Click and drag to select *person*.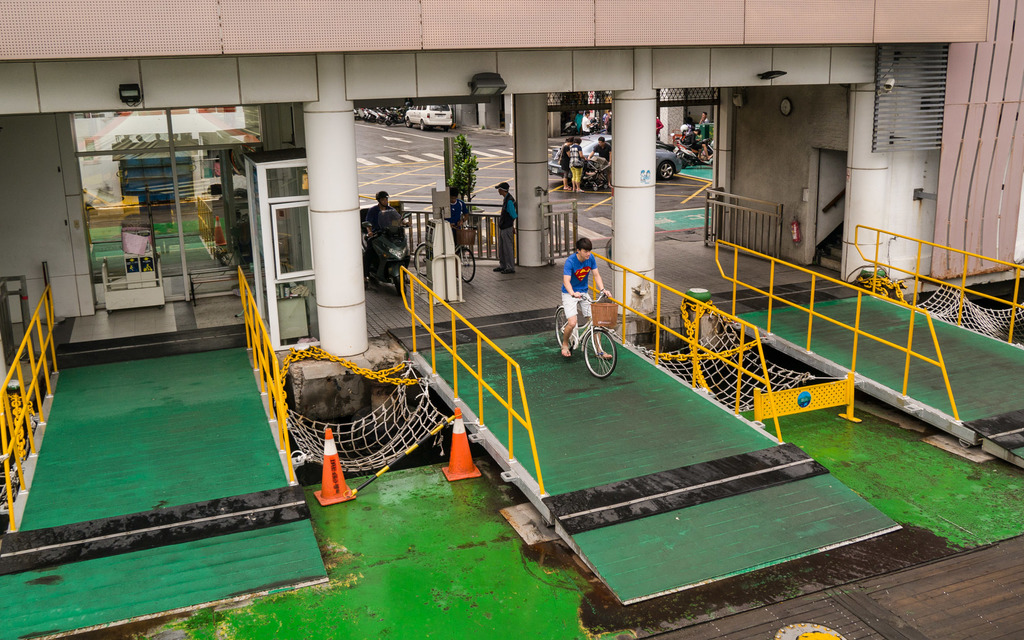
Selection: (x1=556, y1=141, x2=571, y2=188).
